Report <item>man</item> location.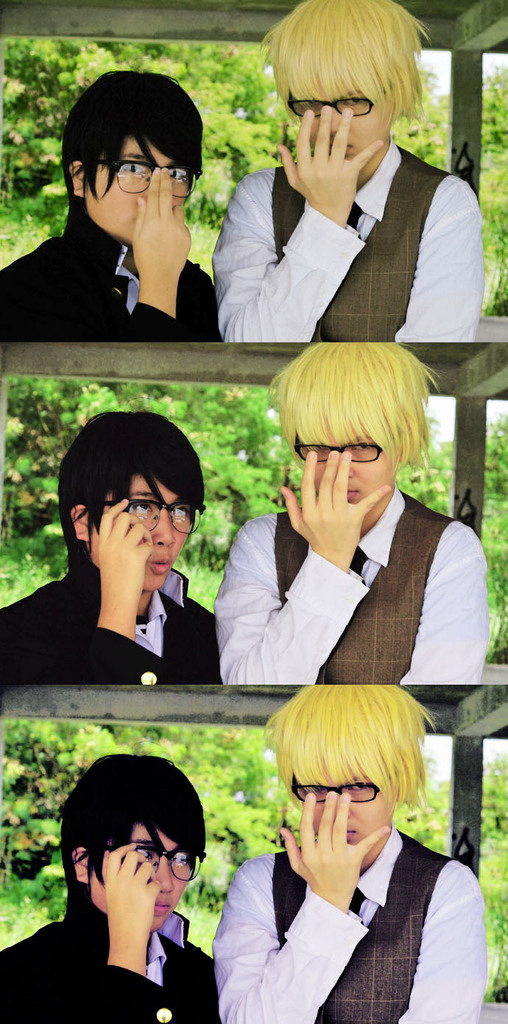
Report: pyautogui.locateOnScreen(1, 69, 224, 343).
